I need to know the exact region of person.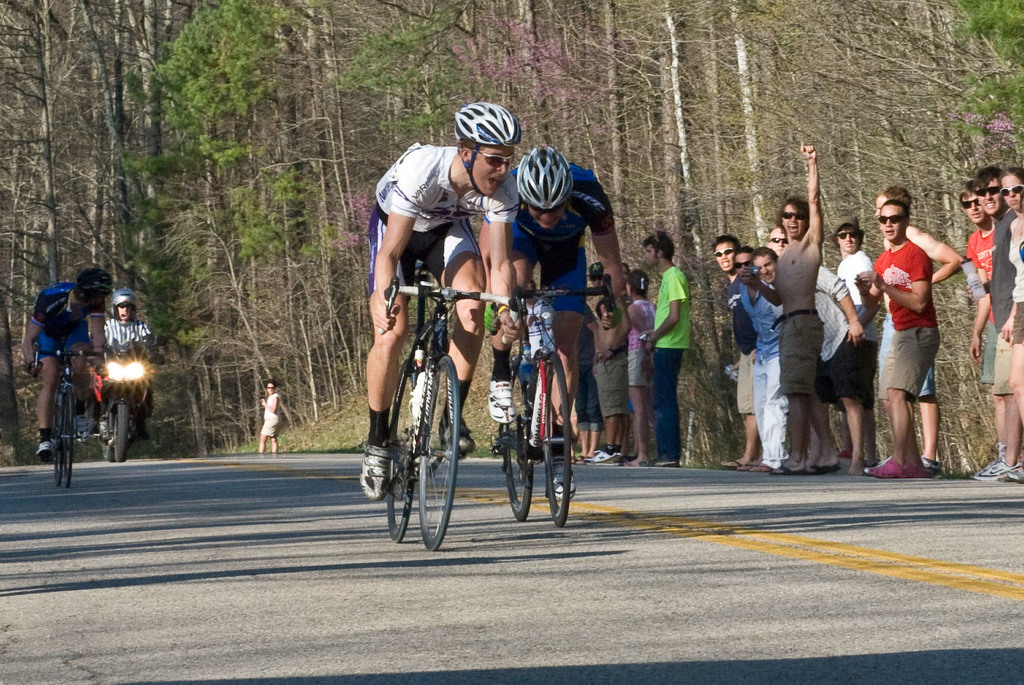
Region: x1=736 y1=242 x2=784 y2=475.
